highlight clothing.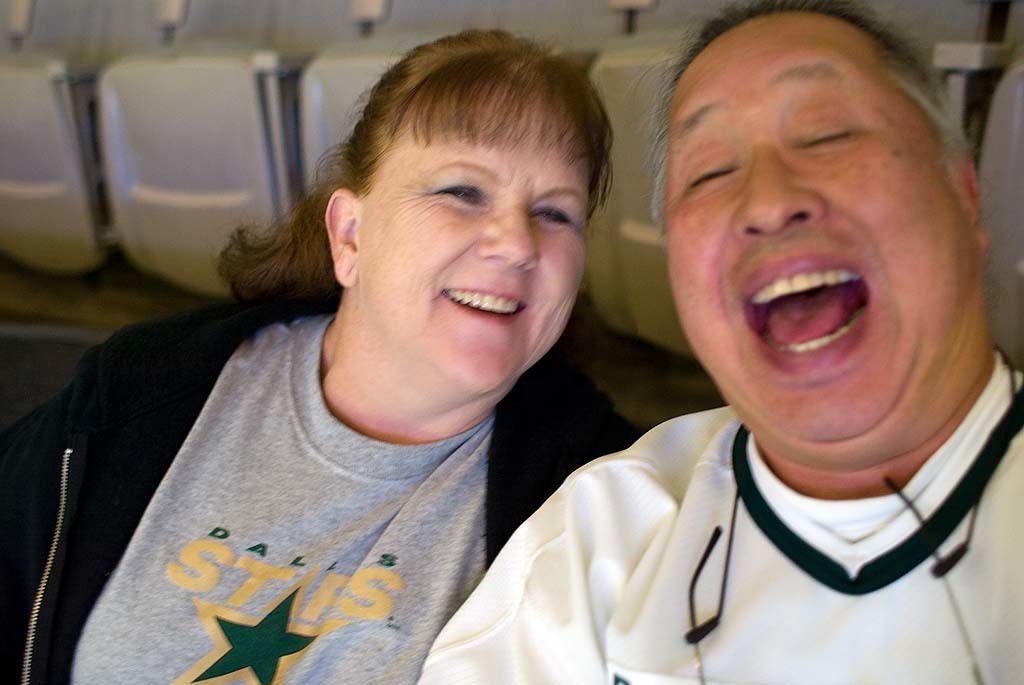
Highlighted region: rect(411, 343, 1023, 684).
